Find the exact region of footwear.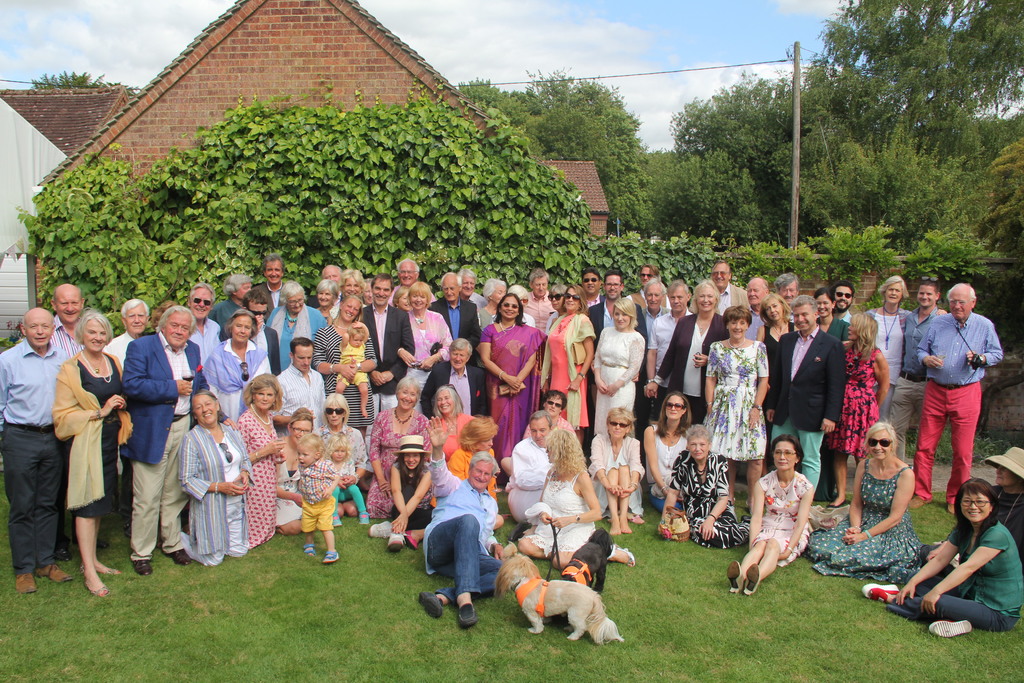
Exact region: left=945, top=502, right=959, bottom=514.
